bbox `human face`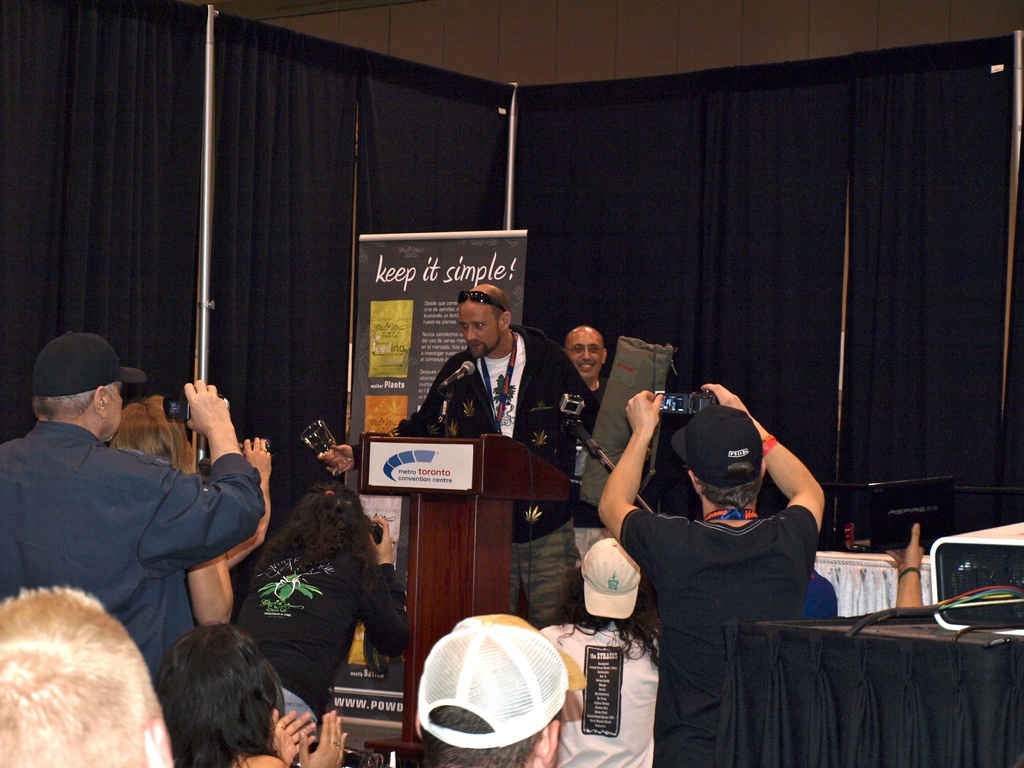
565/333/604/378
